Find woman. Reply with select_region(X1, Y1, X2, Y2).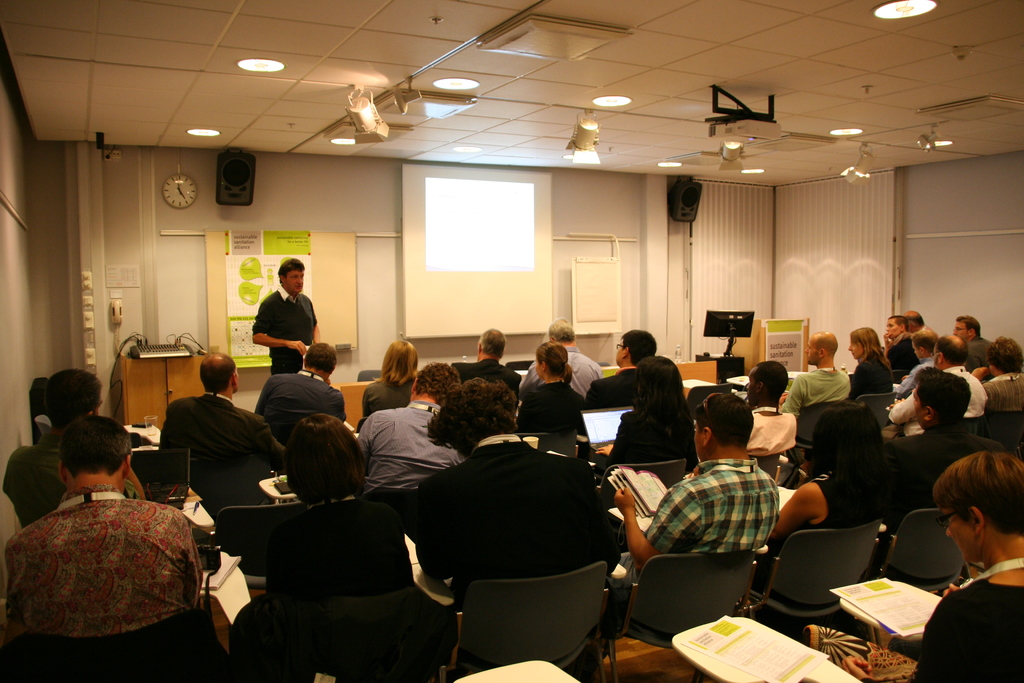
select_region(262, 413, 414, 605).
